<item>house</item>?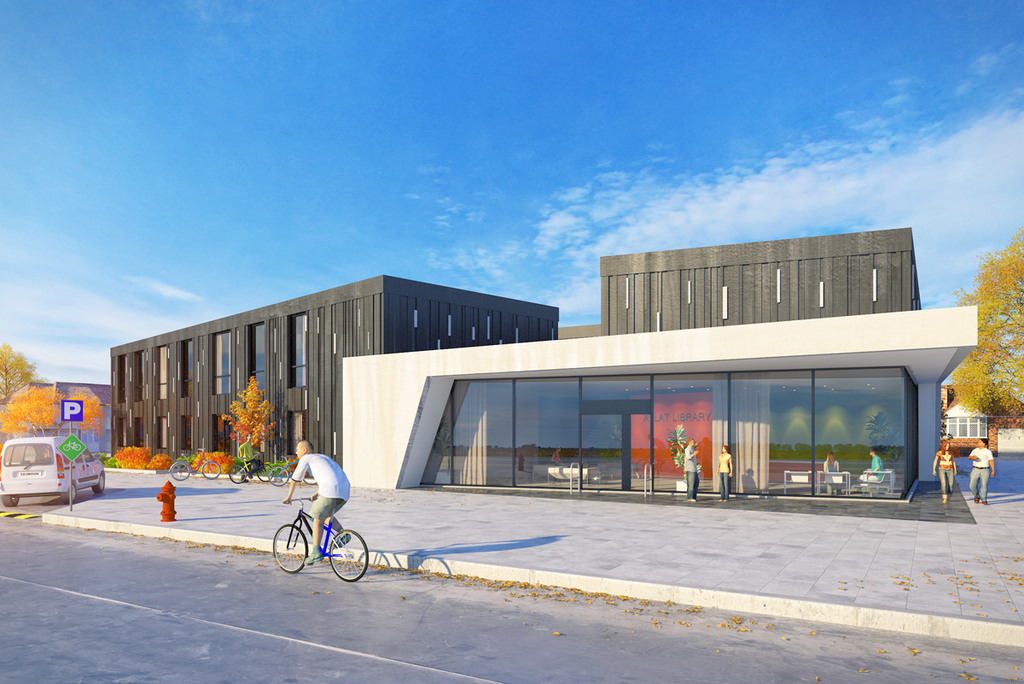
x1=598, y1=227, x2=922, y2=336
